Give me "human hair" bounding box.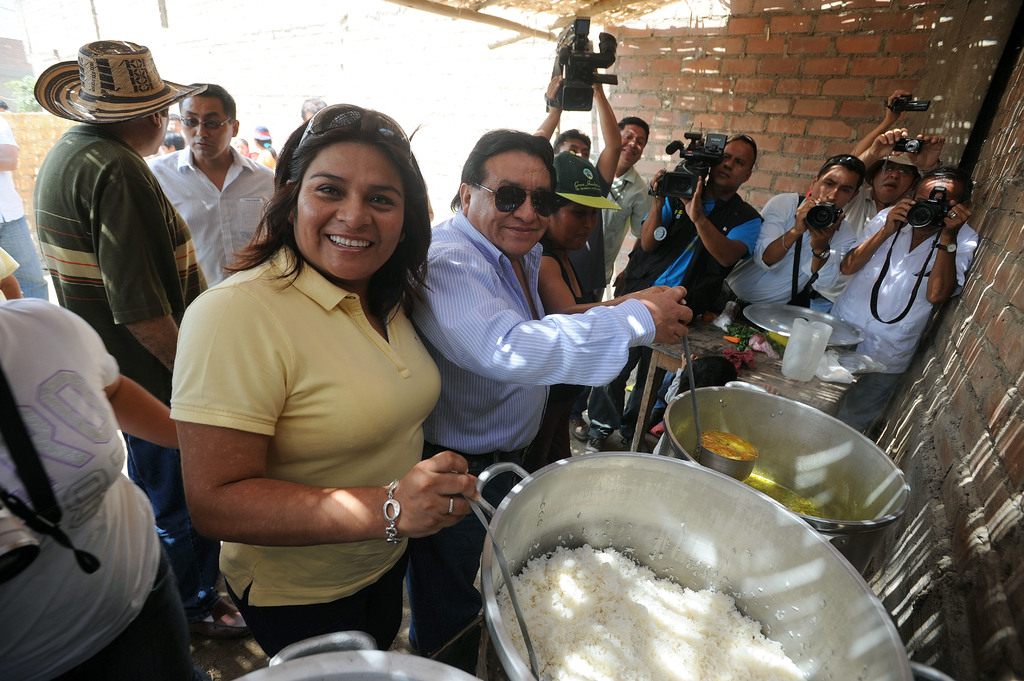
BBox(620, 115, 651, 147).
